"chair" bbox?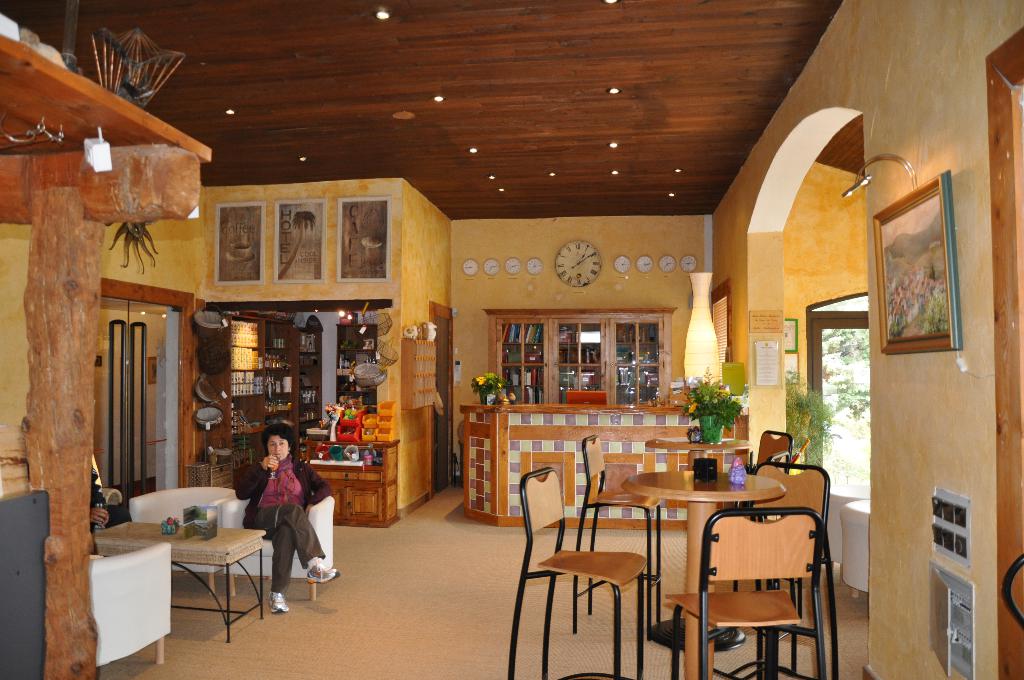
left=508, top=465, right=647, bottom=679
